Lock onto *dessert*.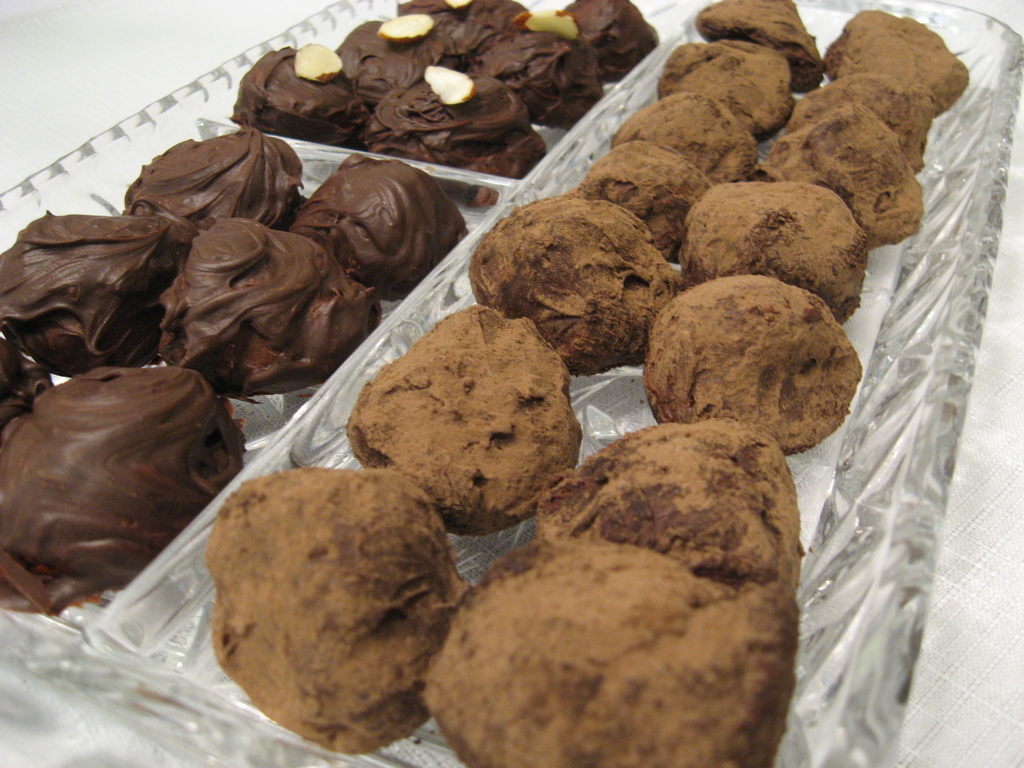
Locked: [162,212,379,399].
